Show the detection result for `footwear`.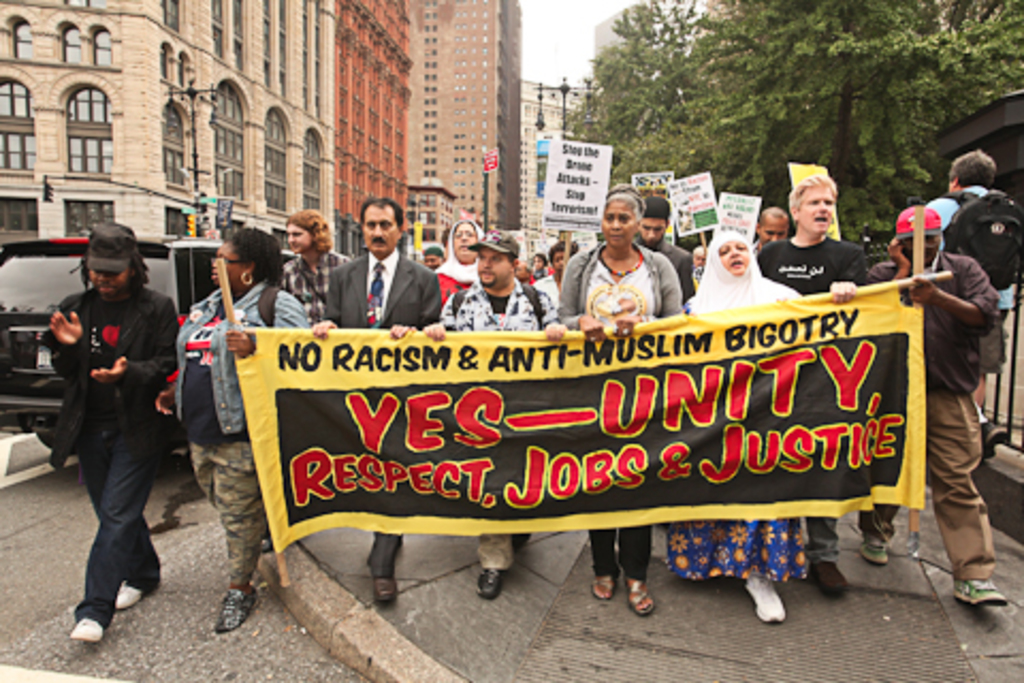
(left=373, top=572, right=390, bottom=604).
